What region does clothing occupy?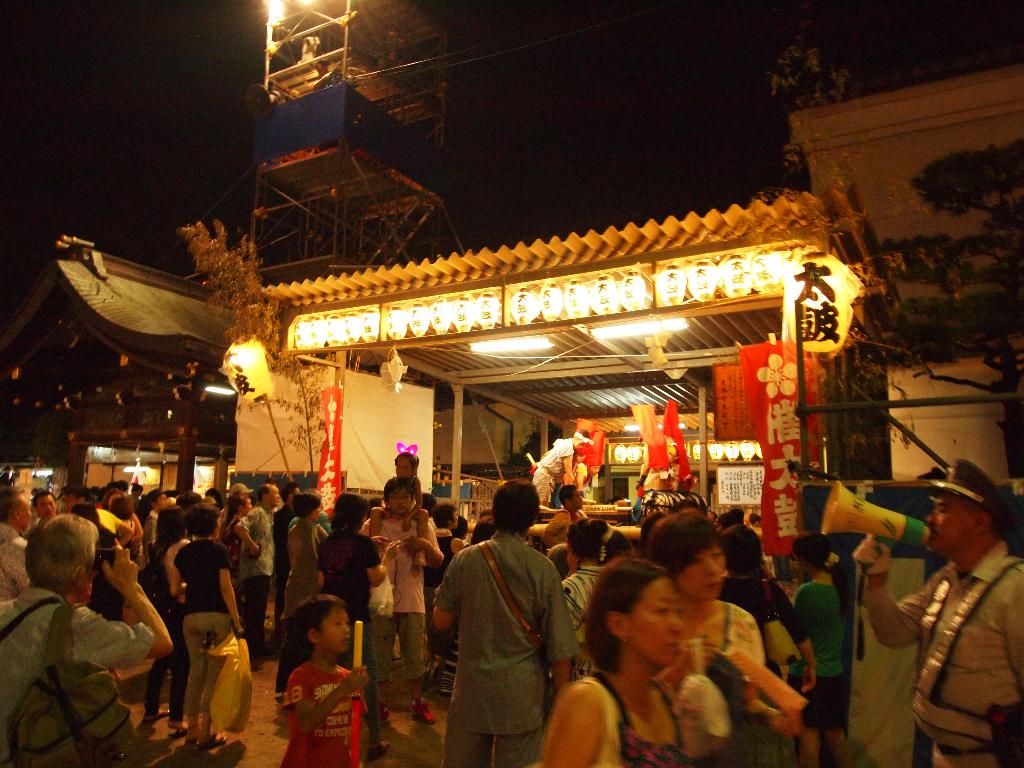
416, 529, 454, 643.
